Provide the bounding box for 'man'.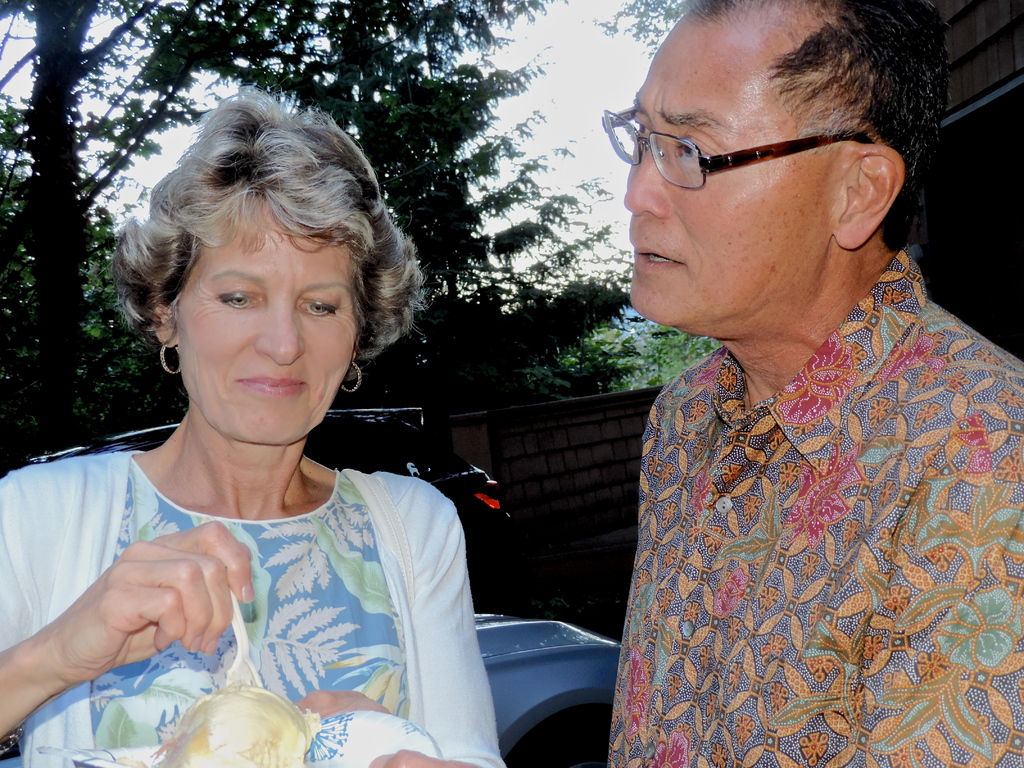
557,2,1009,747.
